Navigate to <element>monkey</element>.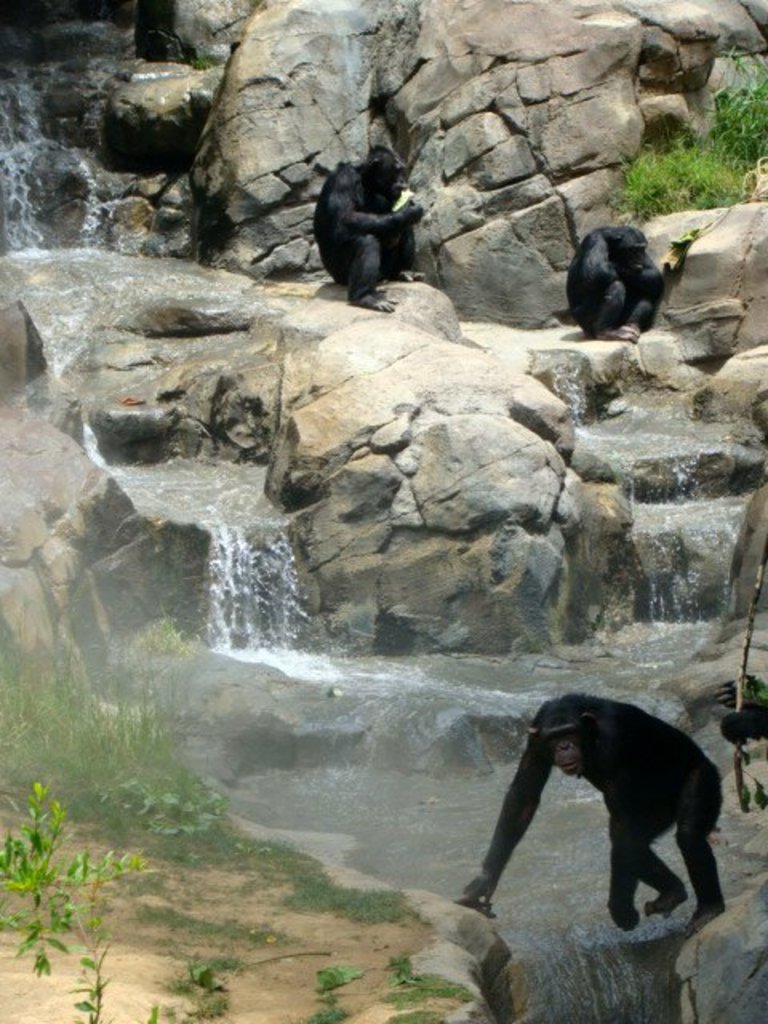
Navigation target: (x1=454, y1=690, x2=726, y2=934).
